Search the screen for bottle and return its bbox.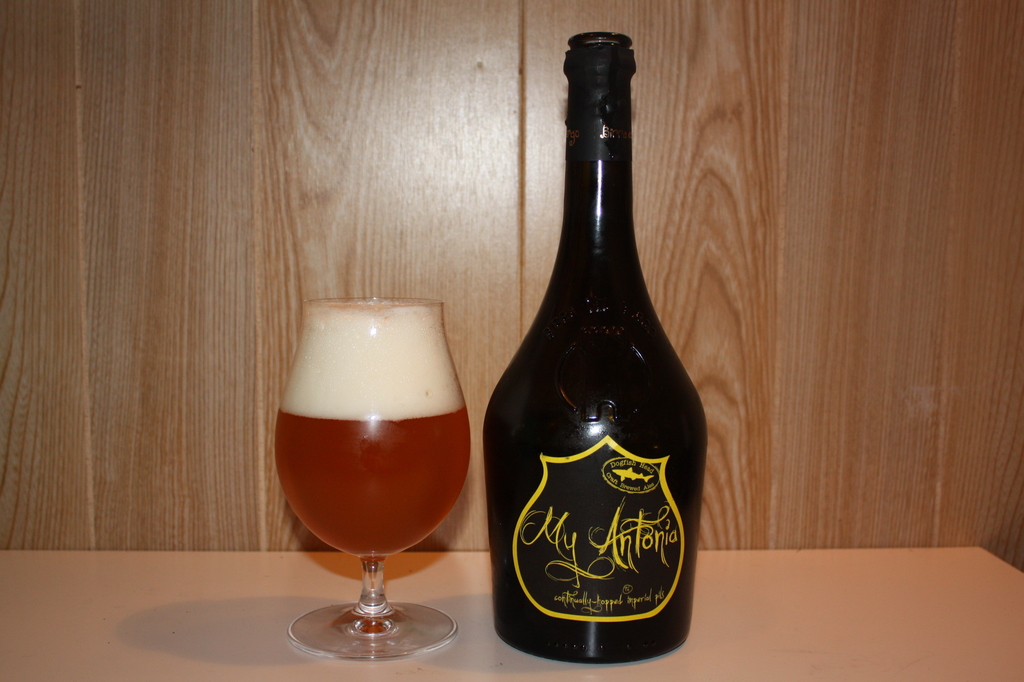
Found: [480,30,703,681].
